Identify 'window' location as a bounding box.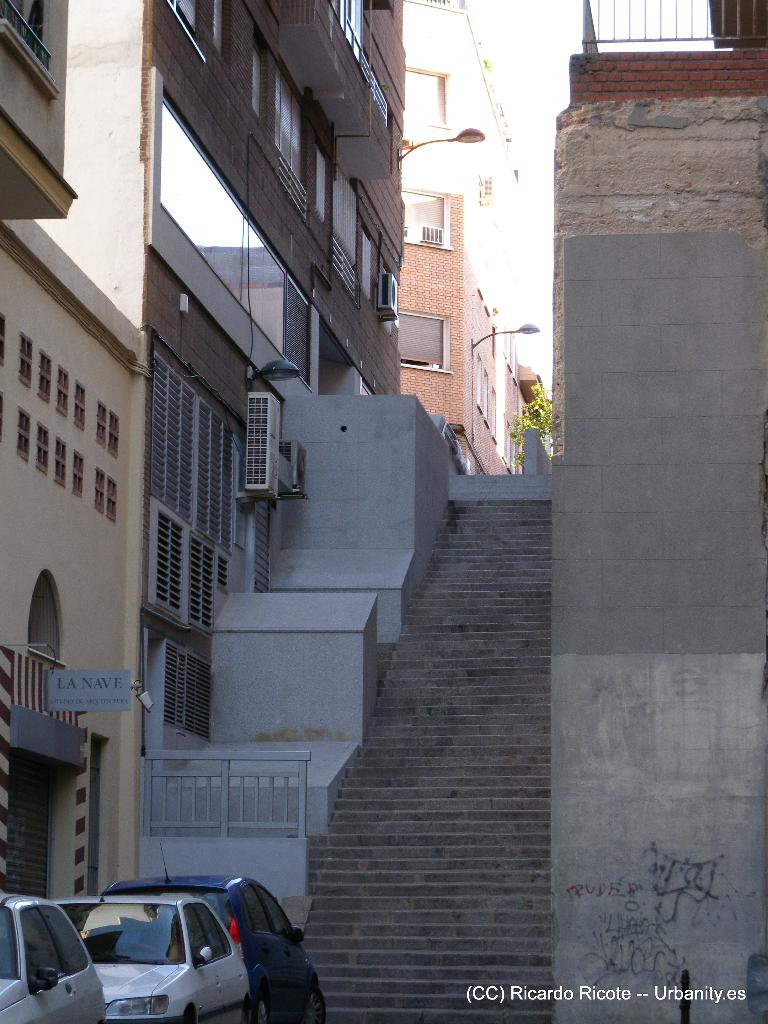
crop(109, 411, 122, 460).
